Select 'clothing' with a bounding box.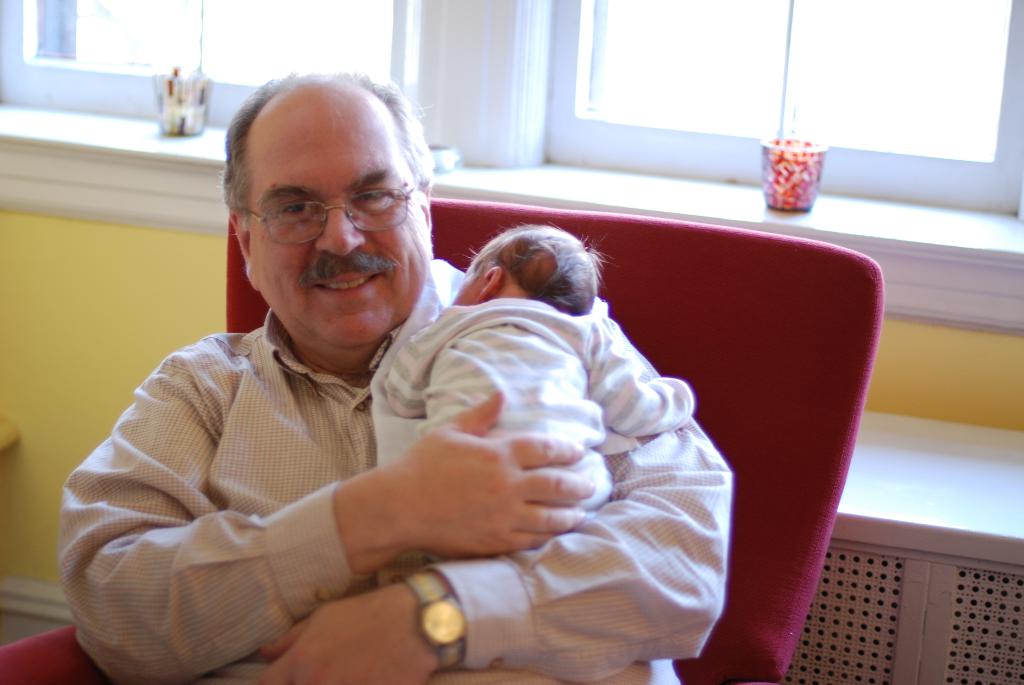
bbox=[384, 299, 696, 516].
